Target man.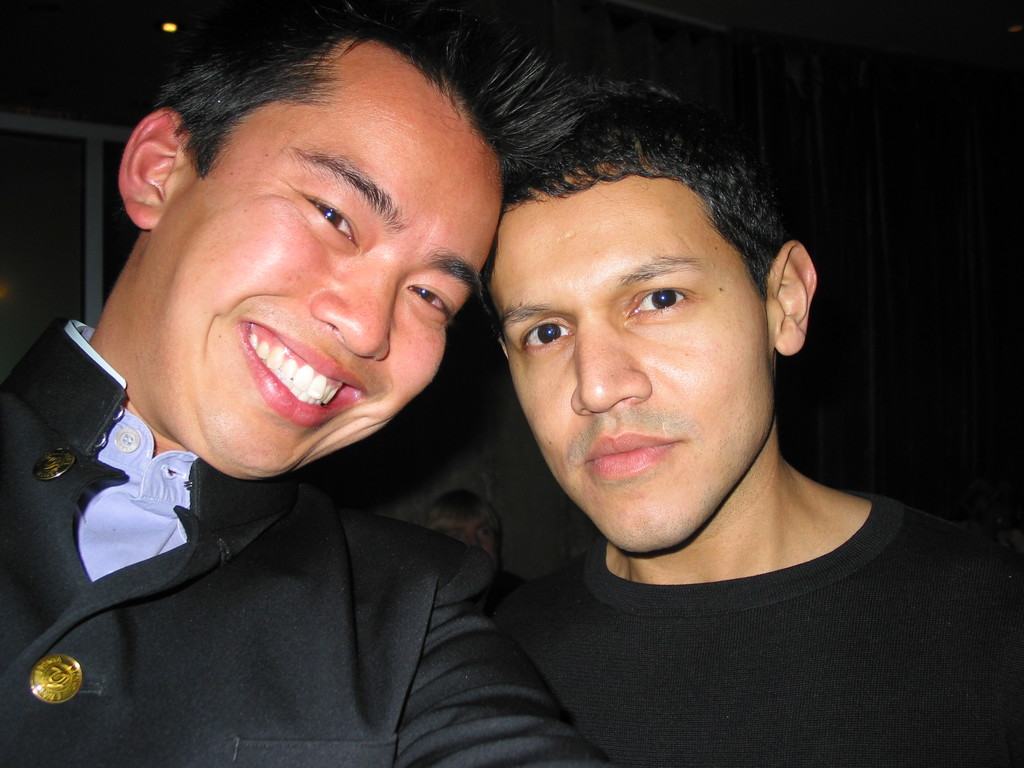
Target region: locate(478, 68, 1023, 767).
